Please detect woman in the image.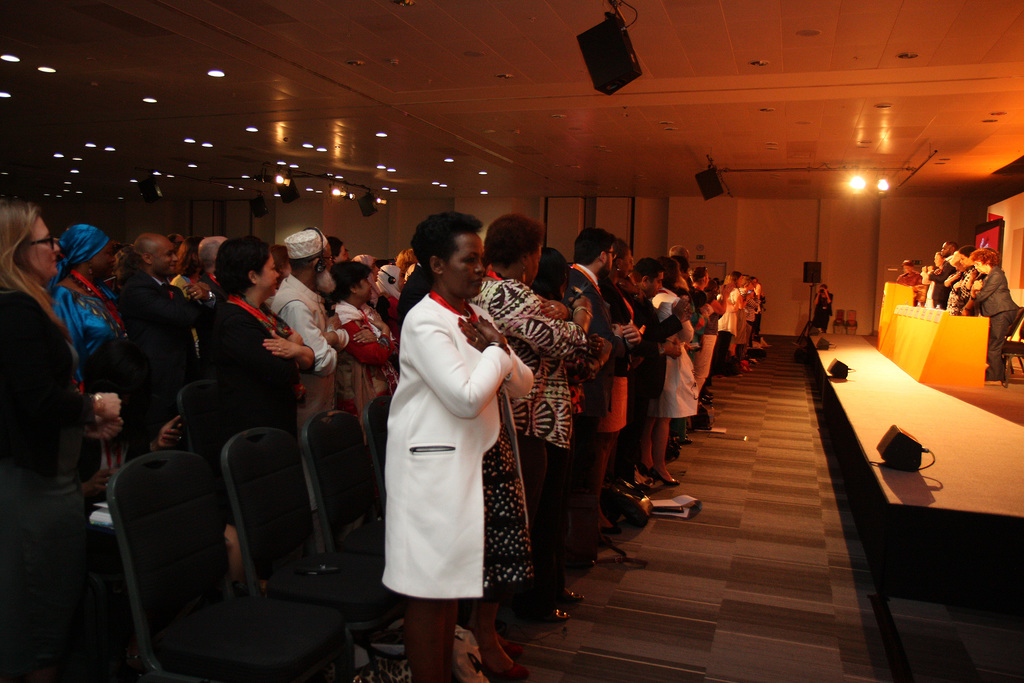
x1=740 y1=279 x2=760 y2=368.
